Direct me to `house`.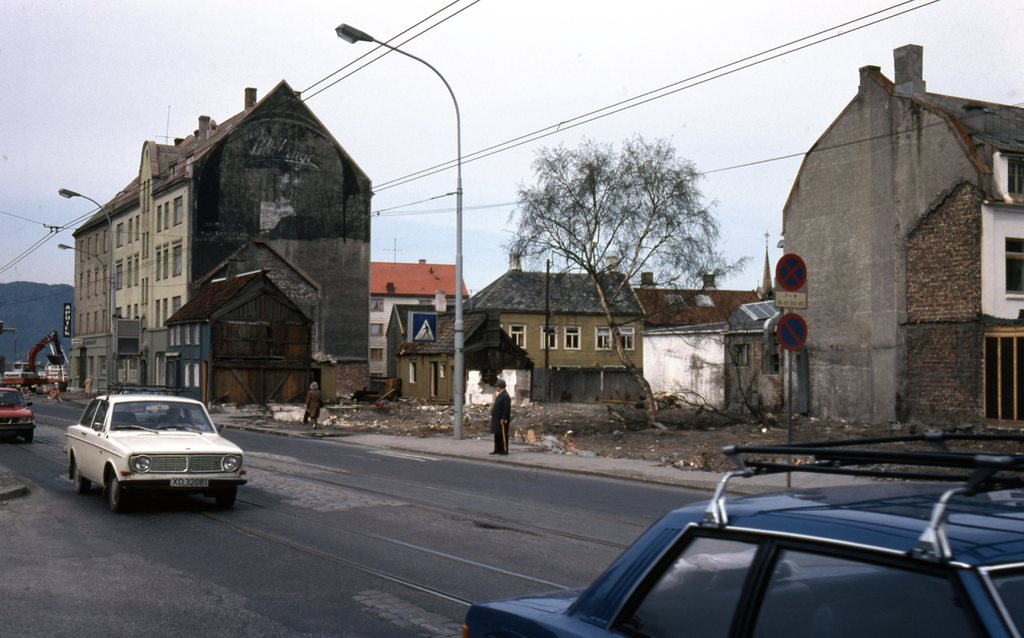
Direction: 164,269,314,409.
